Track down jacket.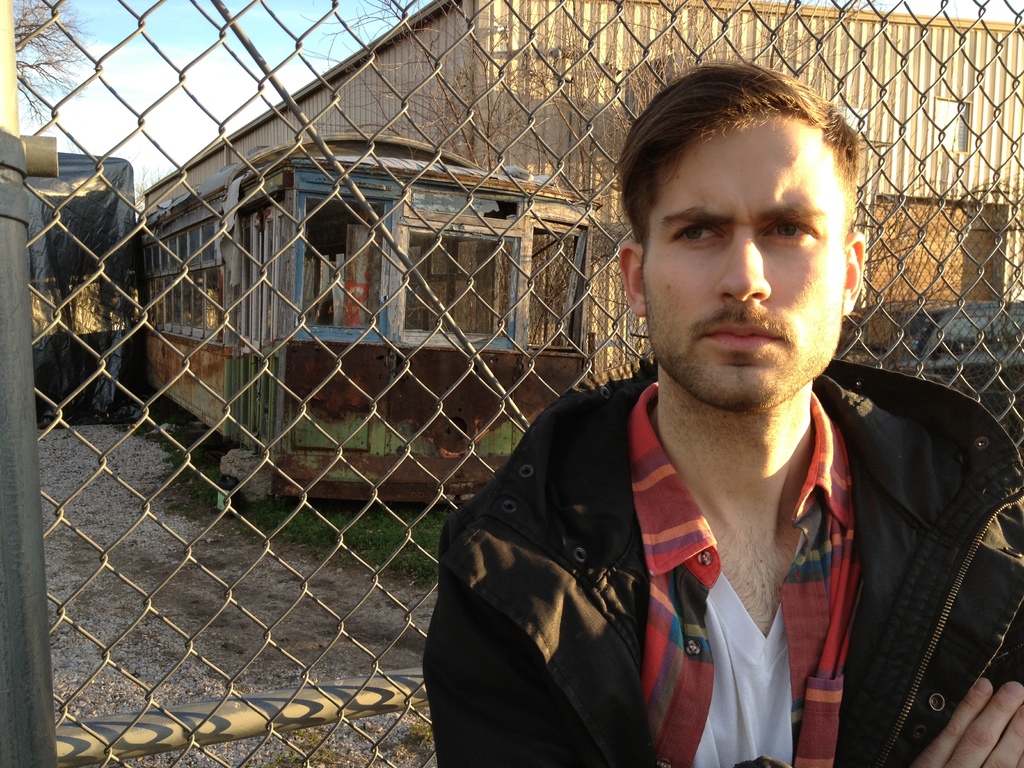
Tracked to locate(402, 301, 1023, 767).
